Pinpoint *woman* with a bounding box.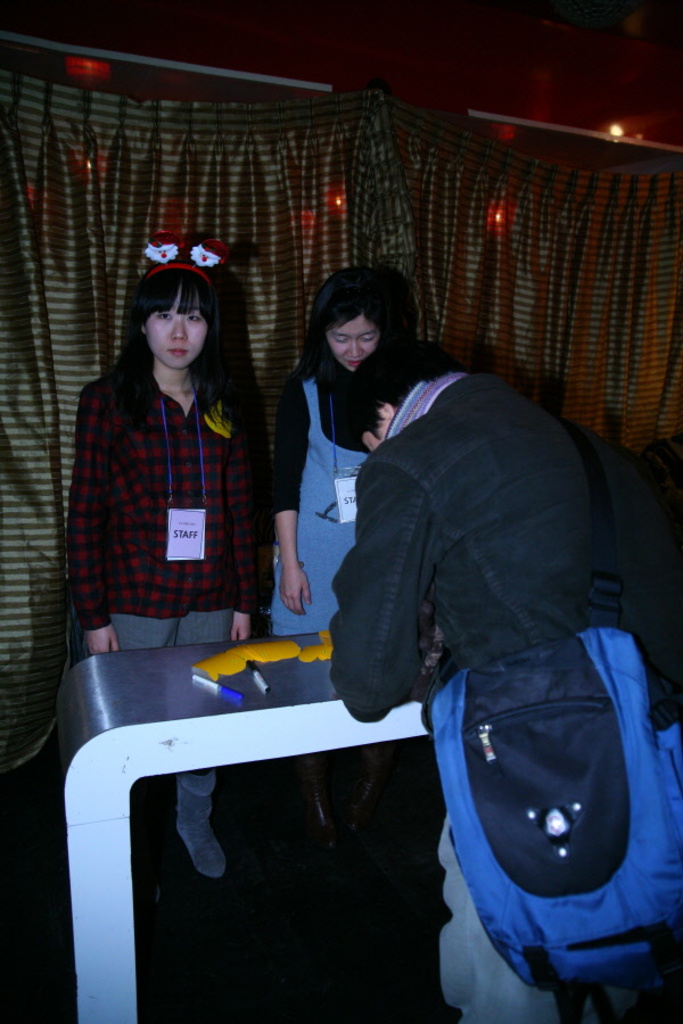
<bbox>73, 226, 268, 877</bbox>.
